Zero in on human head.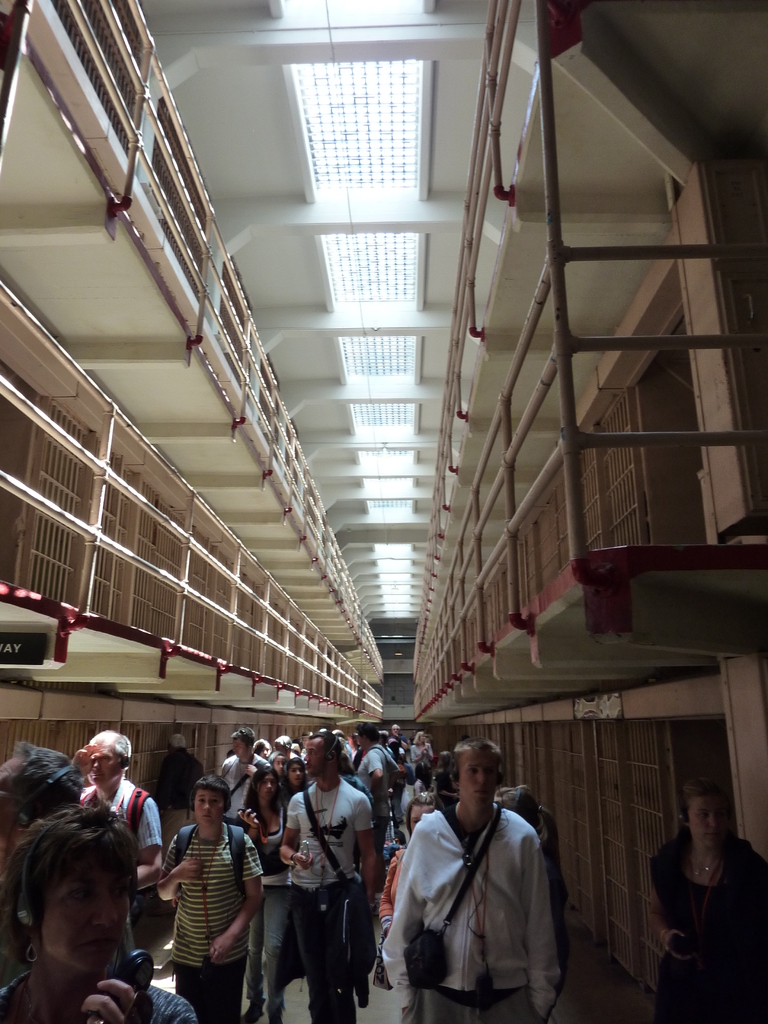
Zeroed in: [x1=678, y1=781, x2=730, y2=855].
